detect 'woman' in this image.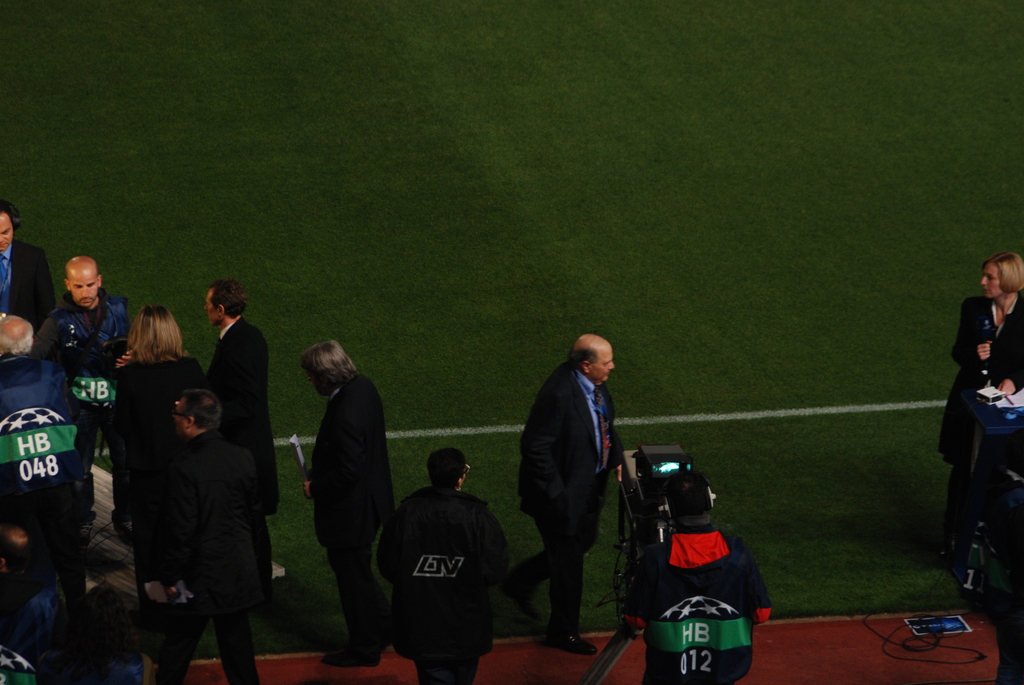
Detection: x1=112 y1=303 x2=205 y2=601.
